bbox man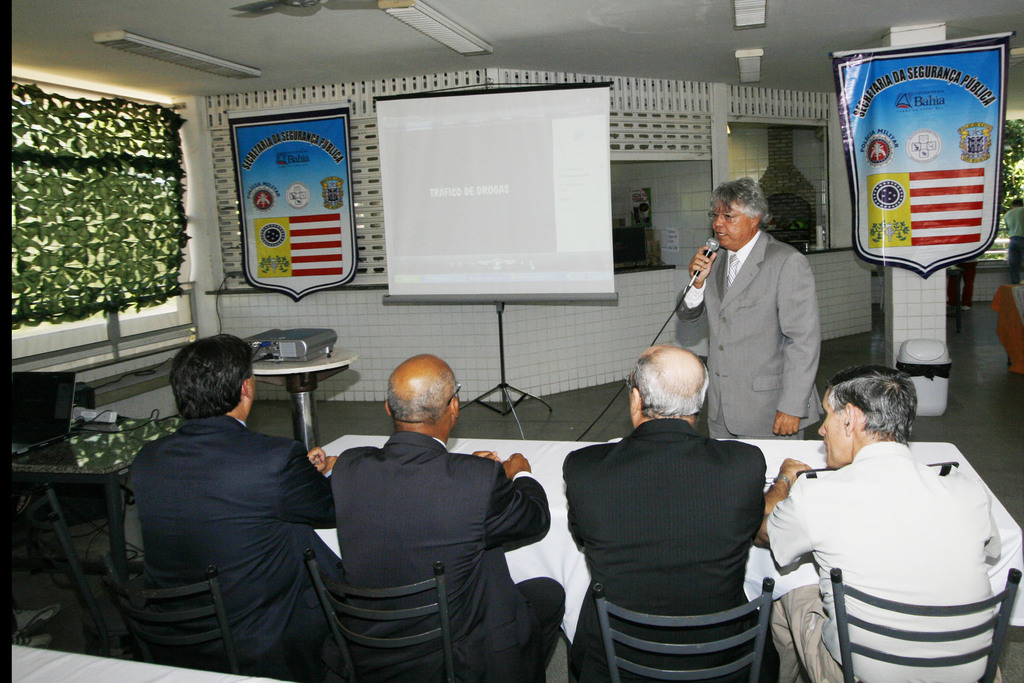
676, 178, 828, 438
